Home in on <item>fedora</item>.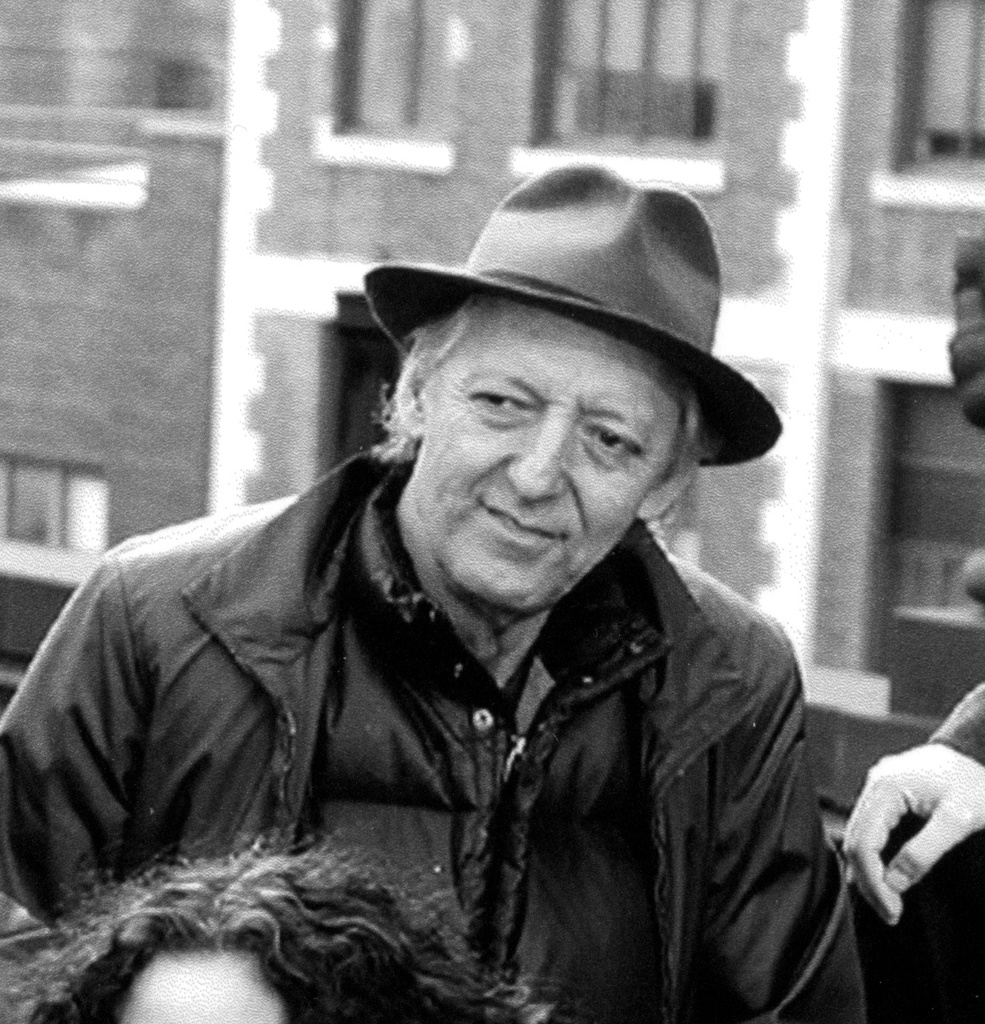
Homed in at [left=360, top=160, right=780, bottom=464].
